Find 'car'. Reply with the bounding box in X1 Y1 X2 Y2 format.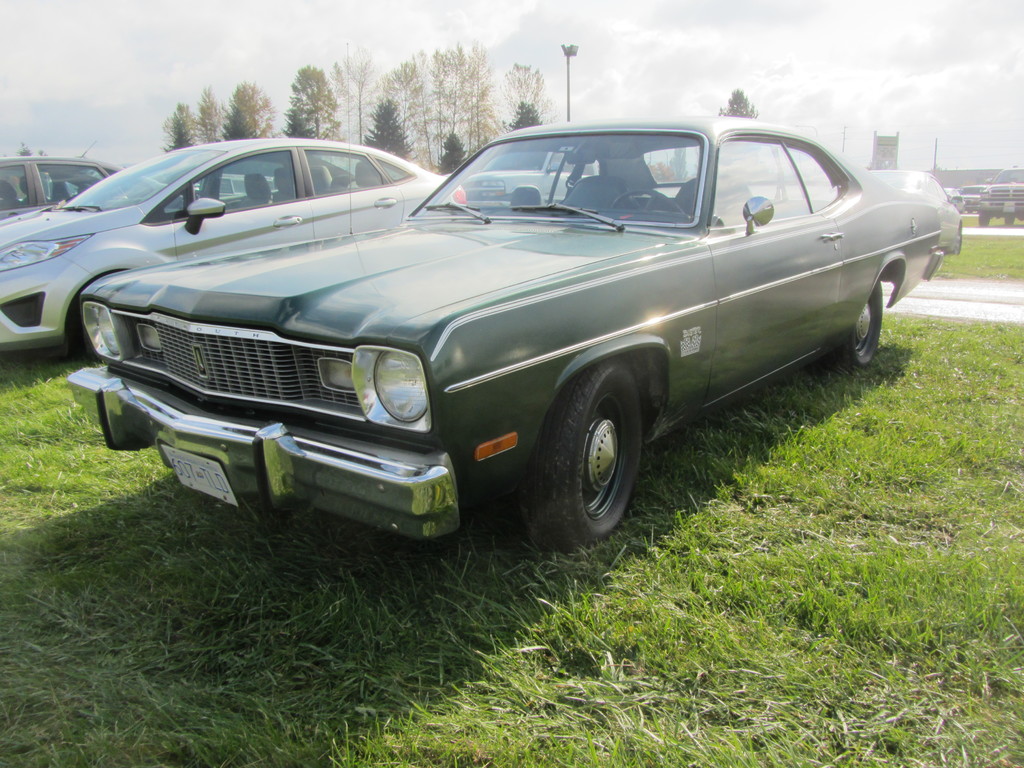
70 40 964 546.
